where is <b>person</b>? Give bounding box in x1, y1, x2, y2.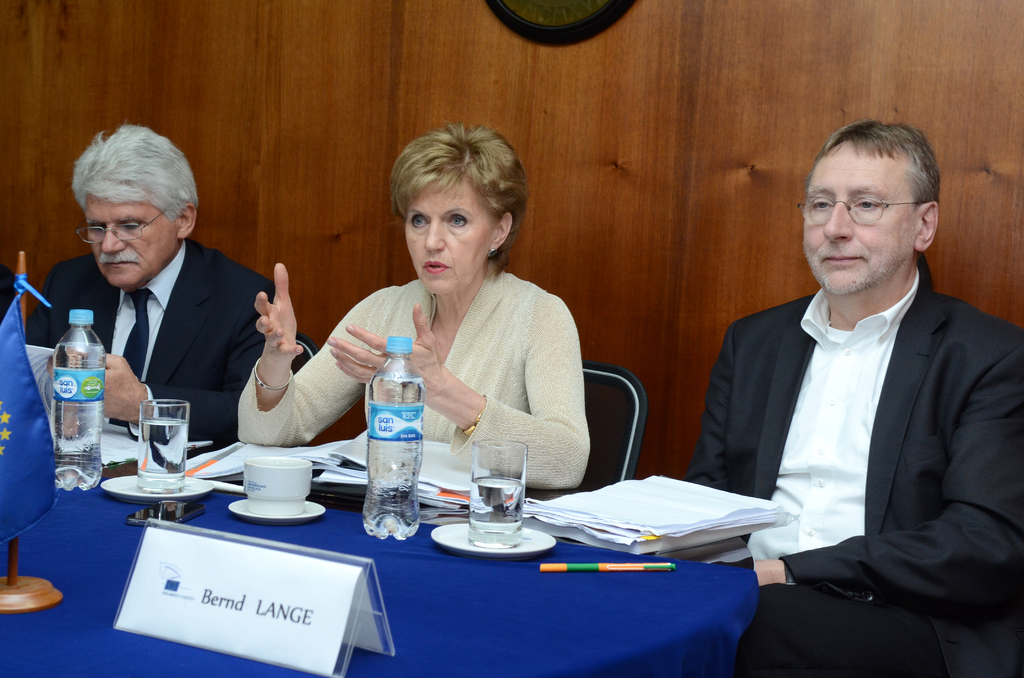
687, 118, 1023, 677.
